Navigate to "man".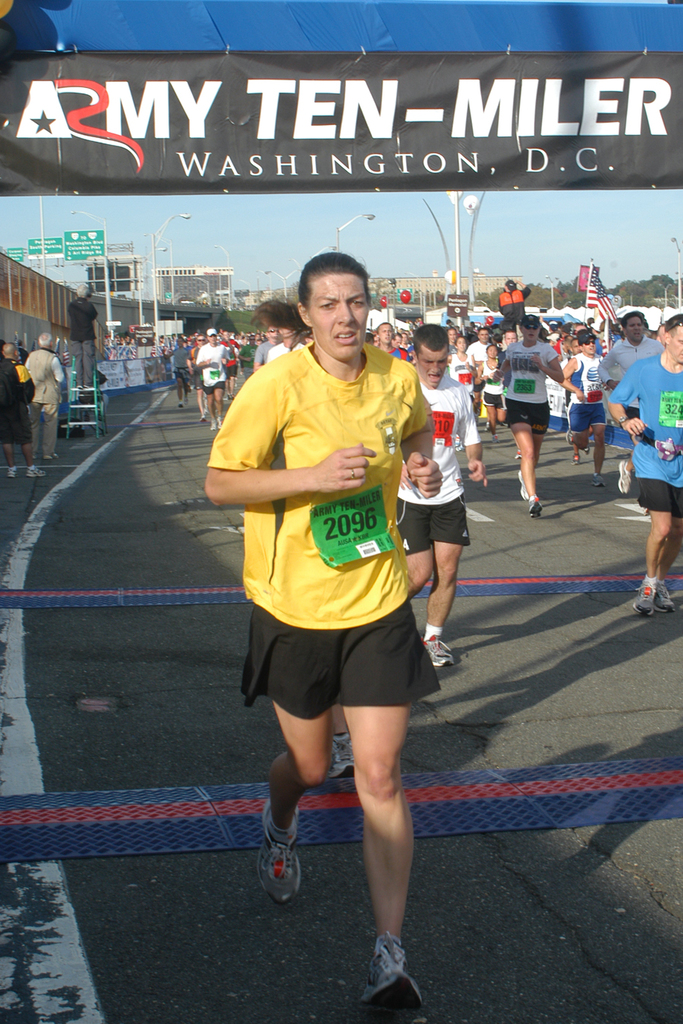
Navigation target: select_region(25, 332, 65, 460).
